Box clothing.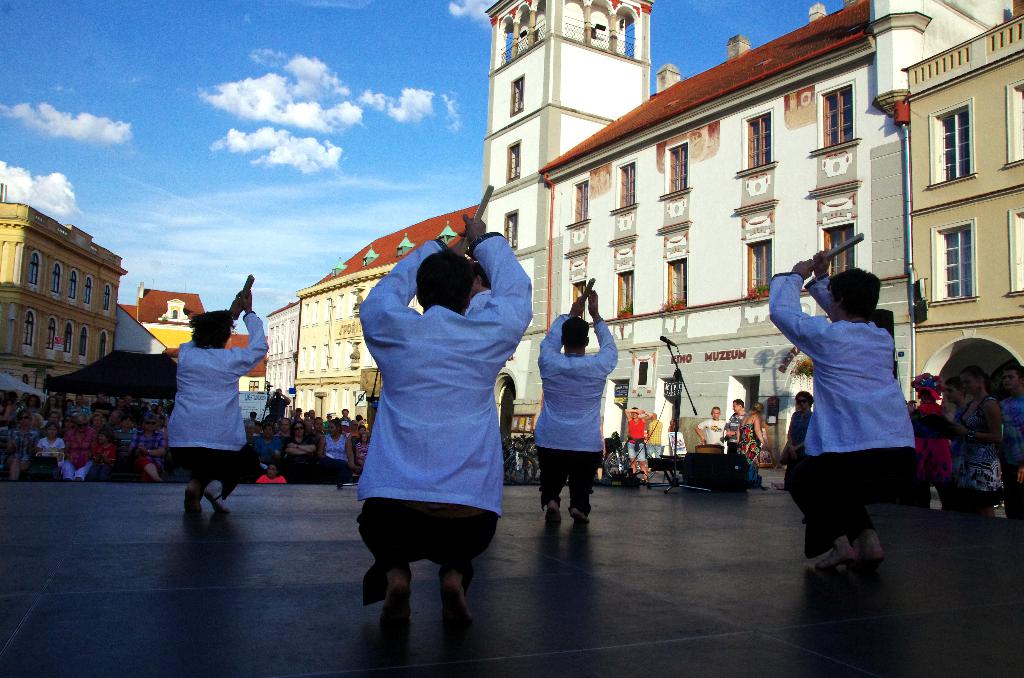
bbox=[166, 312, 266, 496].
